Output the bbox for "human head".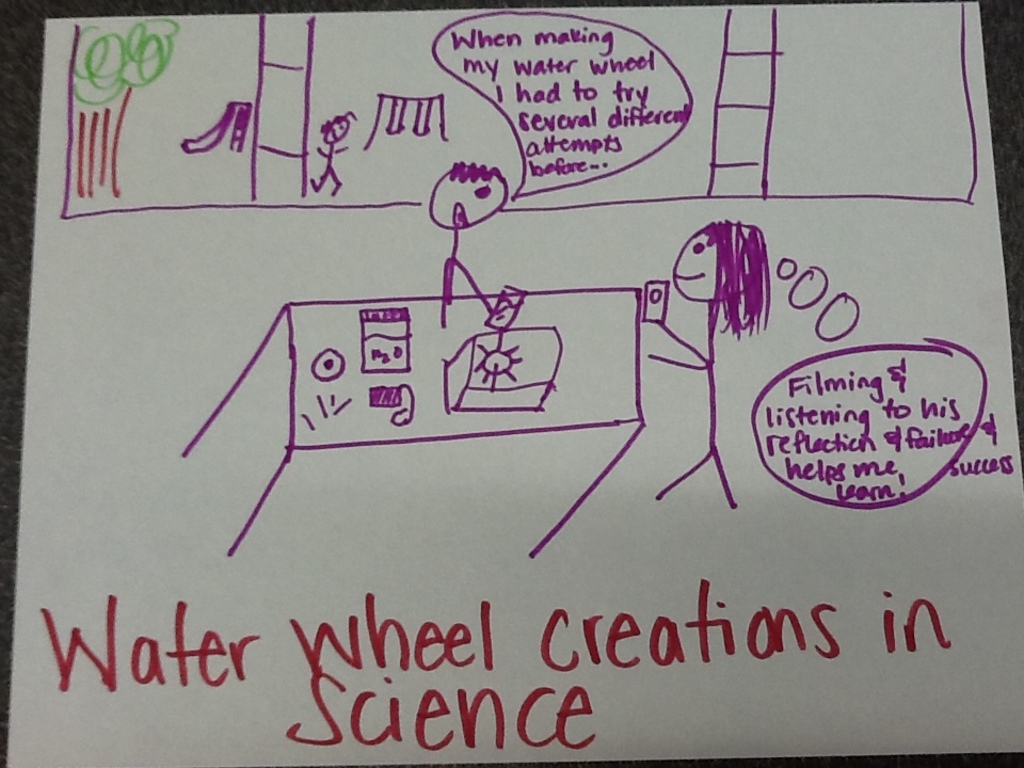
box(677, 214, 770, 333).
